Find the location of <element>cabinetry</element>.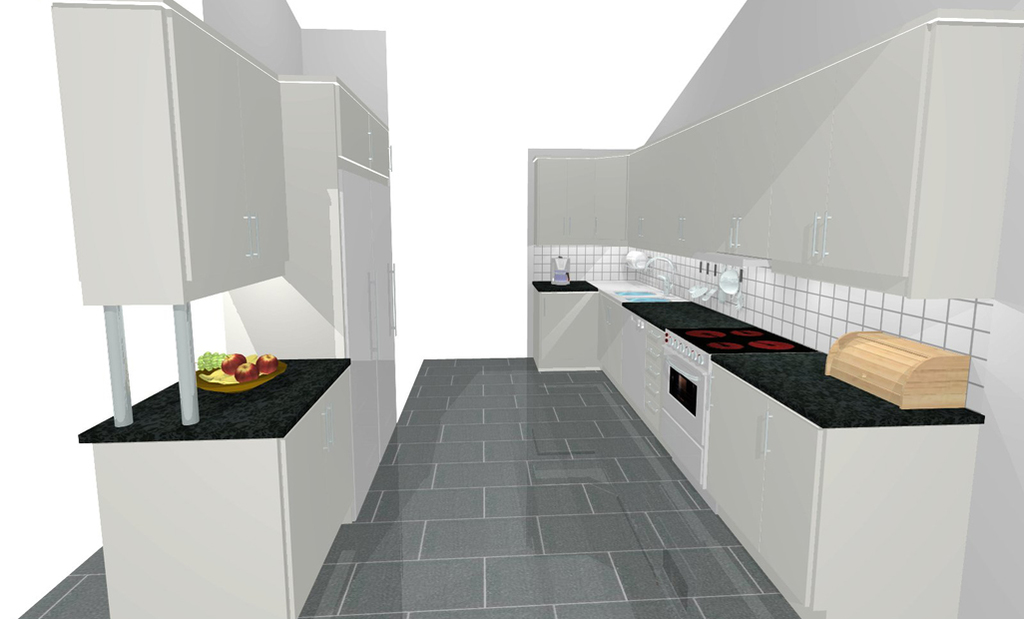
Location: left=34, top=0, right=299, bottom=416.
